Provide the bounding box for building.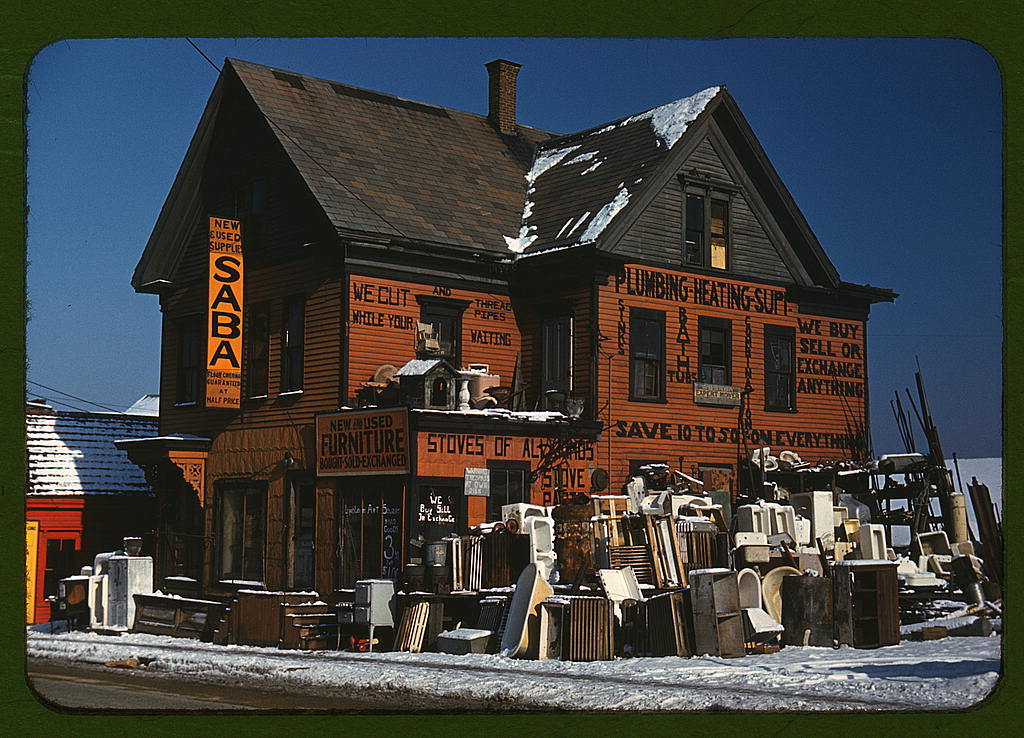
box(26, 394, 159, 620).
